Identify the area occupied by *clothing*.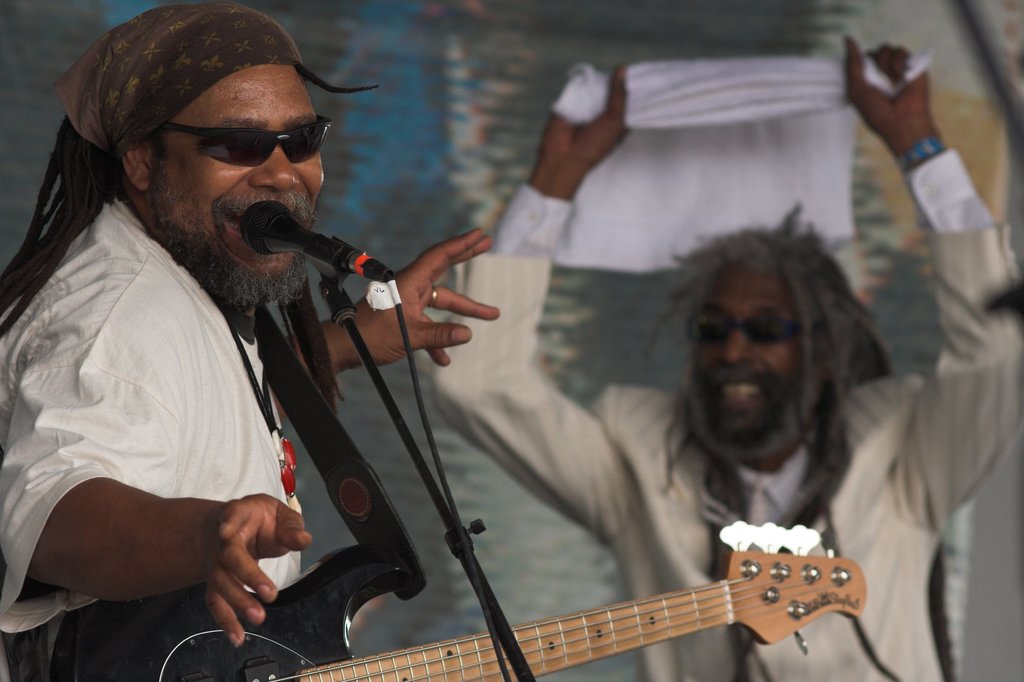
Area: box(427, 147, 1023, 681).
